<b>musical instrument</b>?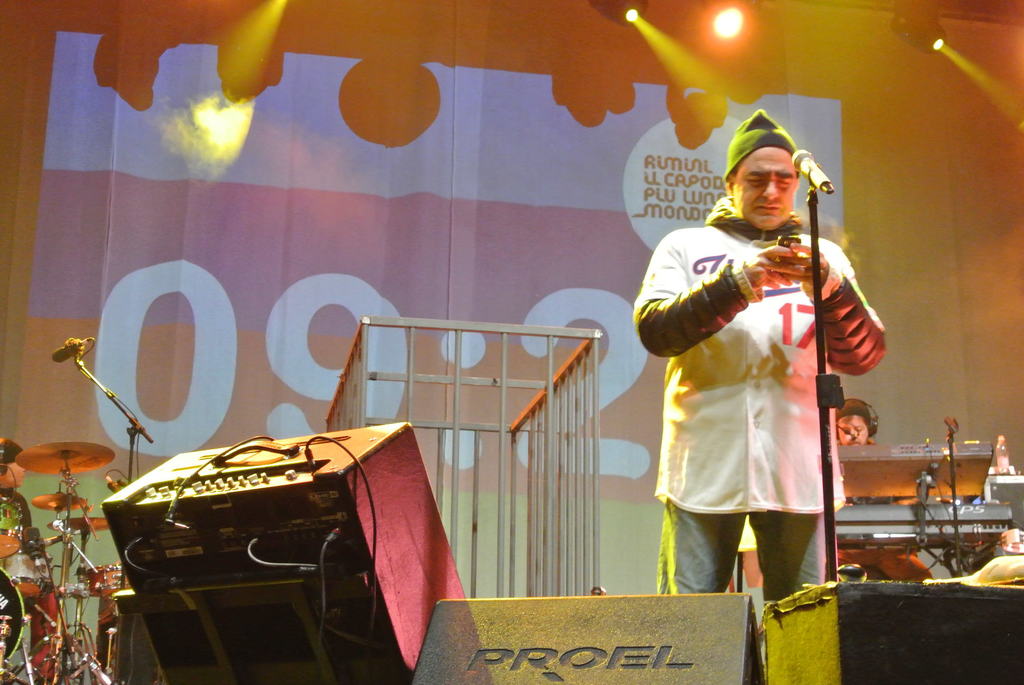
box(16, 358, 140, 653)
